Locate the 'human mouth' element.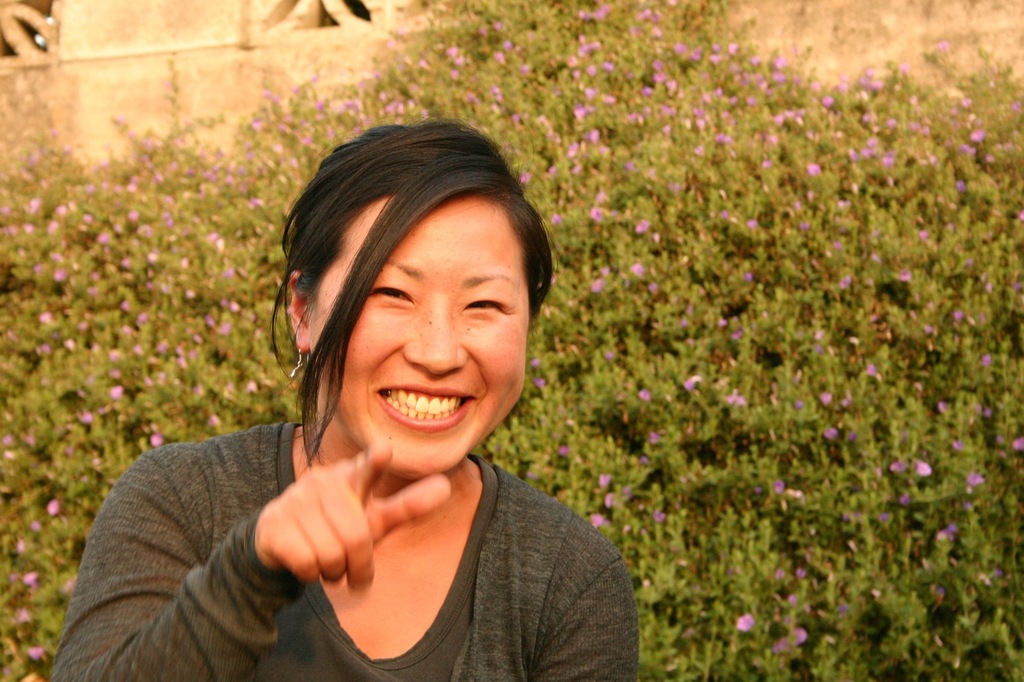
Element bbox: (362, 382, 476, 442).
